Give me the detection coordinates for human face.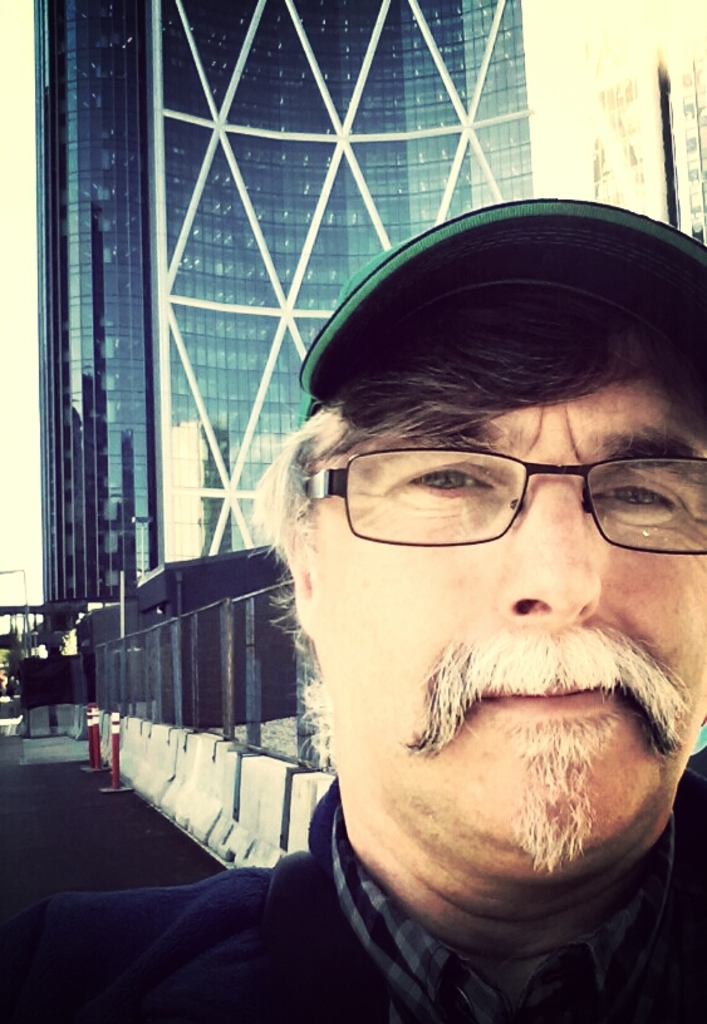
l=311, t=340, r=703, b=843.
